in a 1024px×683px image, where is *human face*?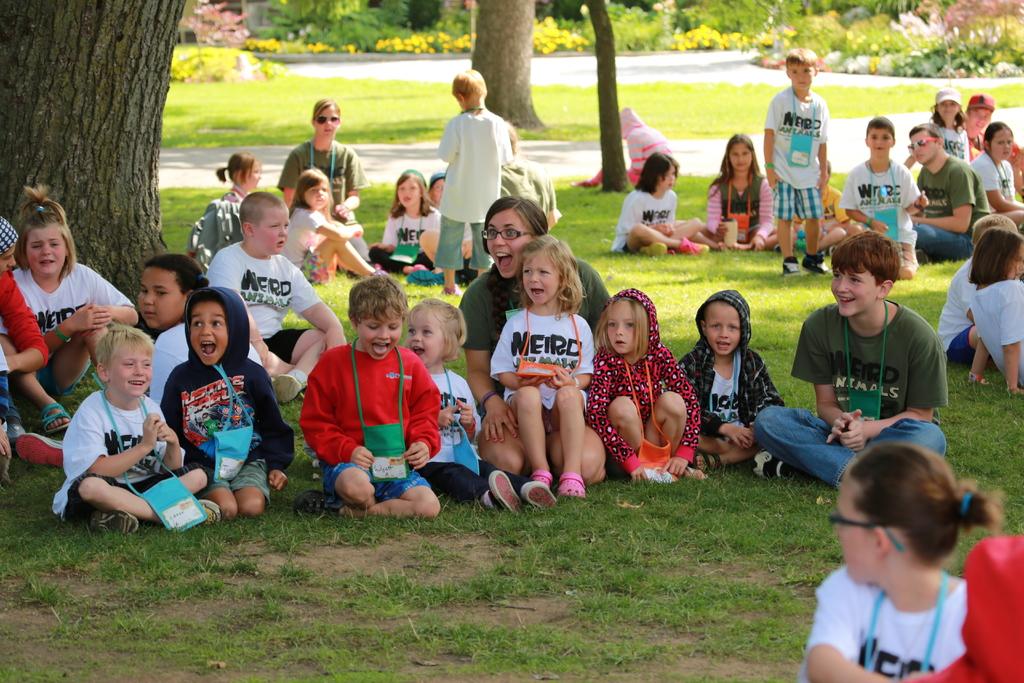
[241,158,263,184].
